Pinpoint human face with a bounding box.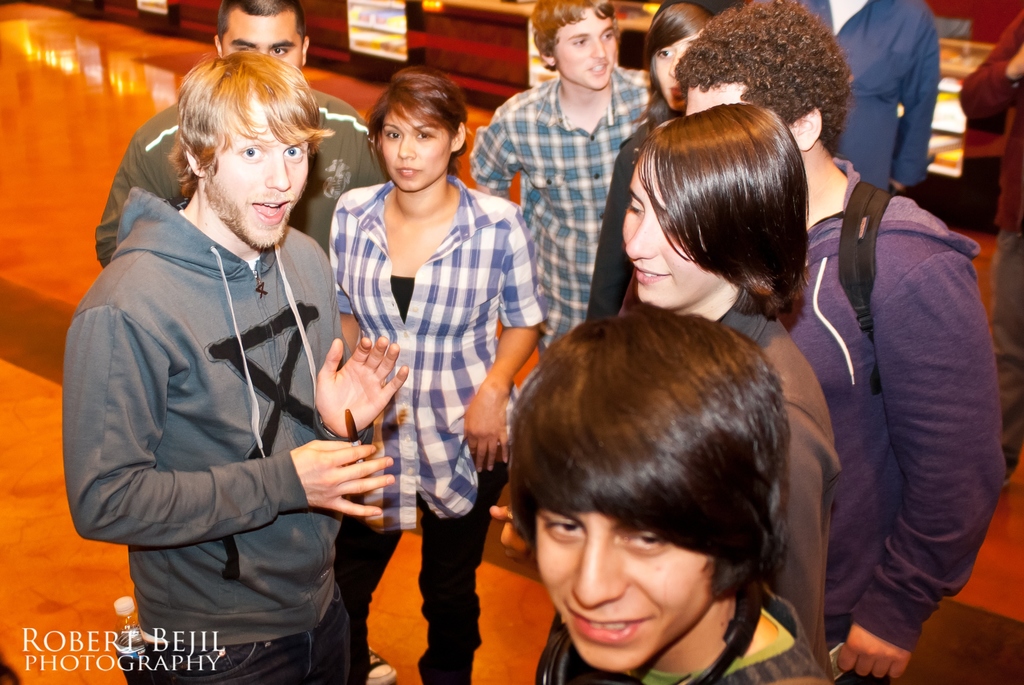
{"left": 200, "top": 90, "right": 310, "bottom": 252}.
